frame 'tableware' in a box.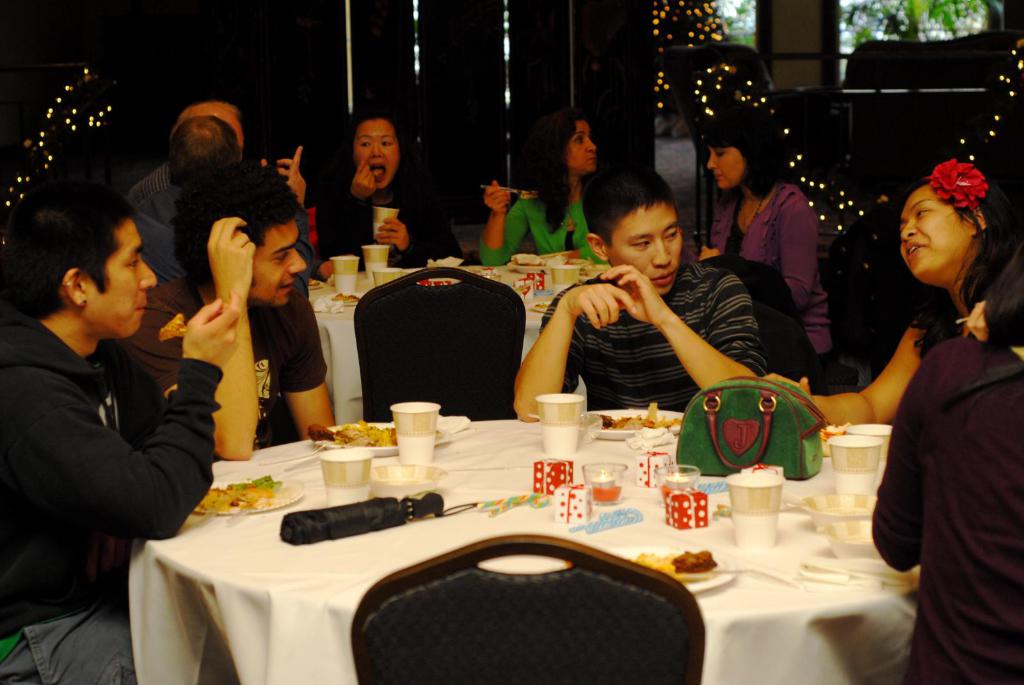
258, 437, 345, 466.
